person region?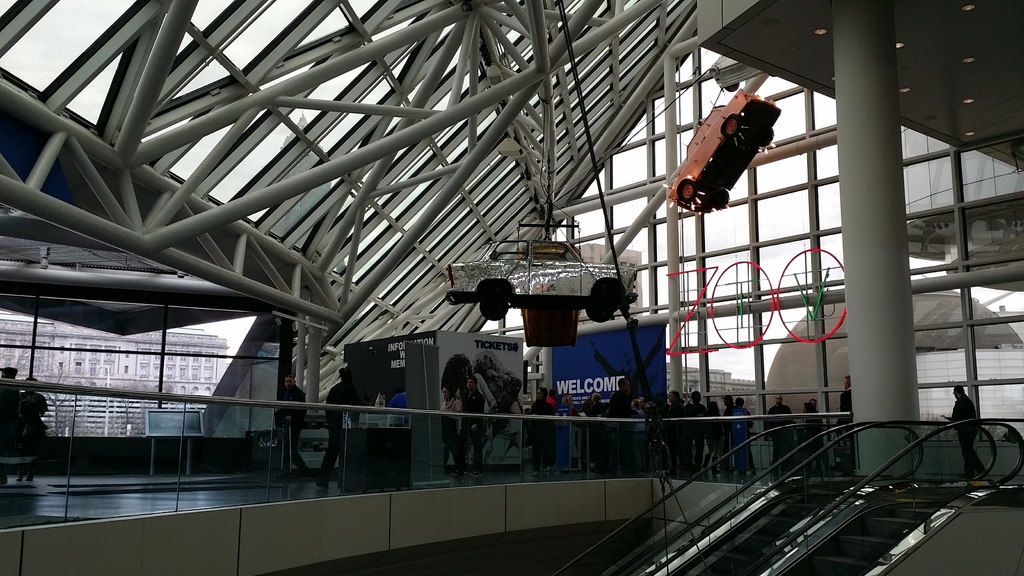
l=605, t=378, r=639, b=471
